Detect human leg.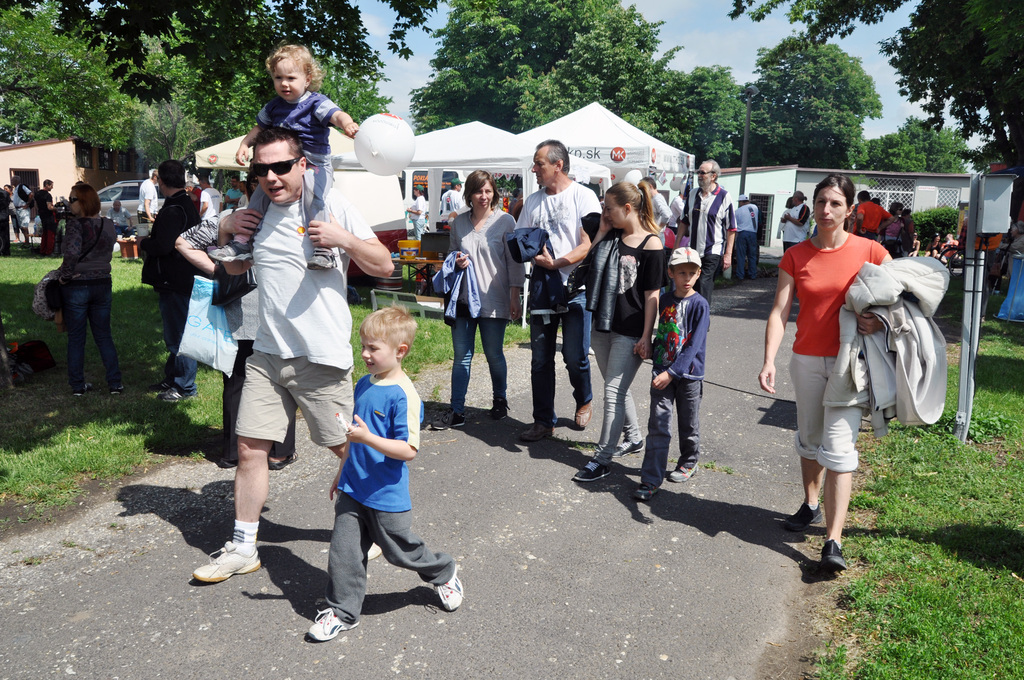
Detected at Rect(191, 352, 282, 584).
